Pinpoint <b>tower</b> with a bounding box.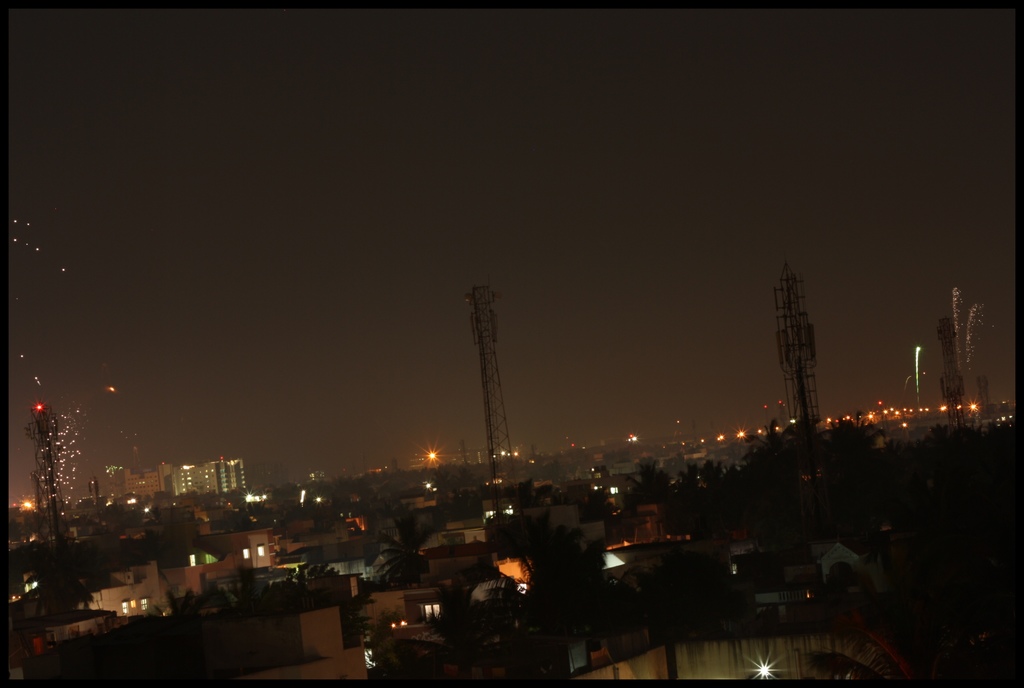
[973, 358, 1001, 424].
